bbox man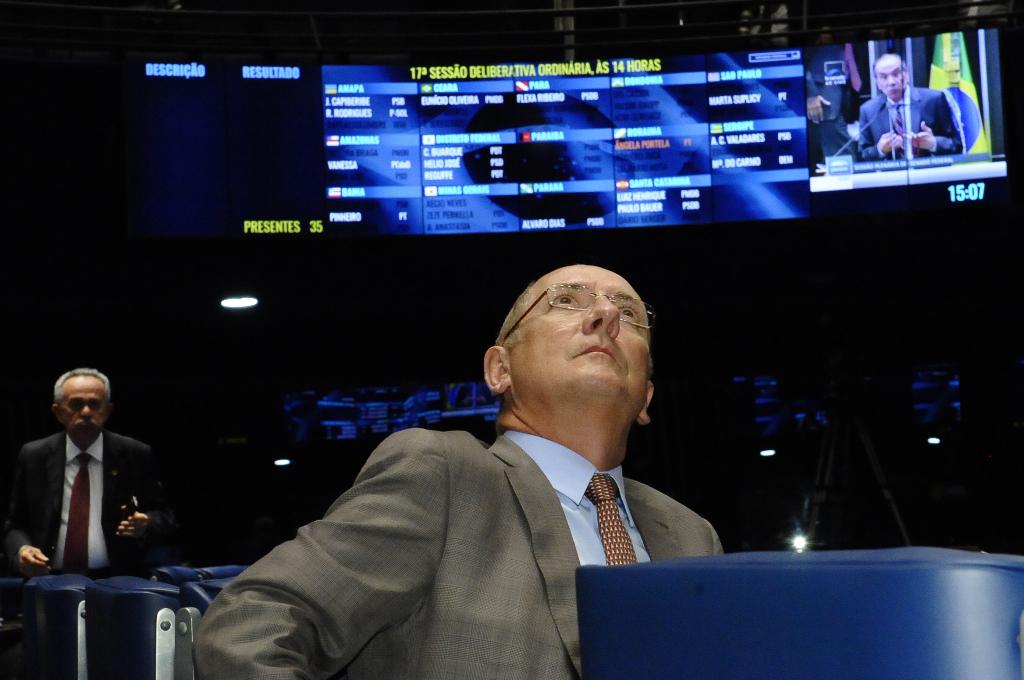
(left=0, top=371, right=173, bottom=581)
